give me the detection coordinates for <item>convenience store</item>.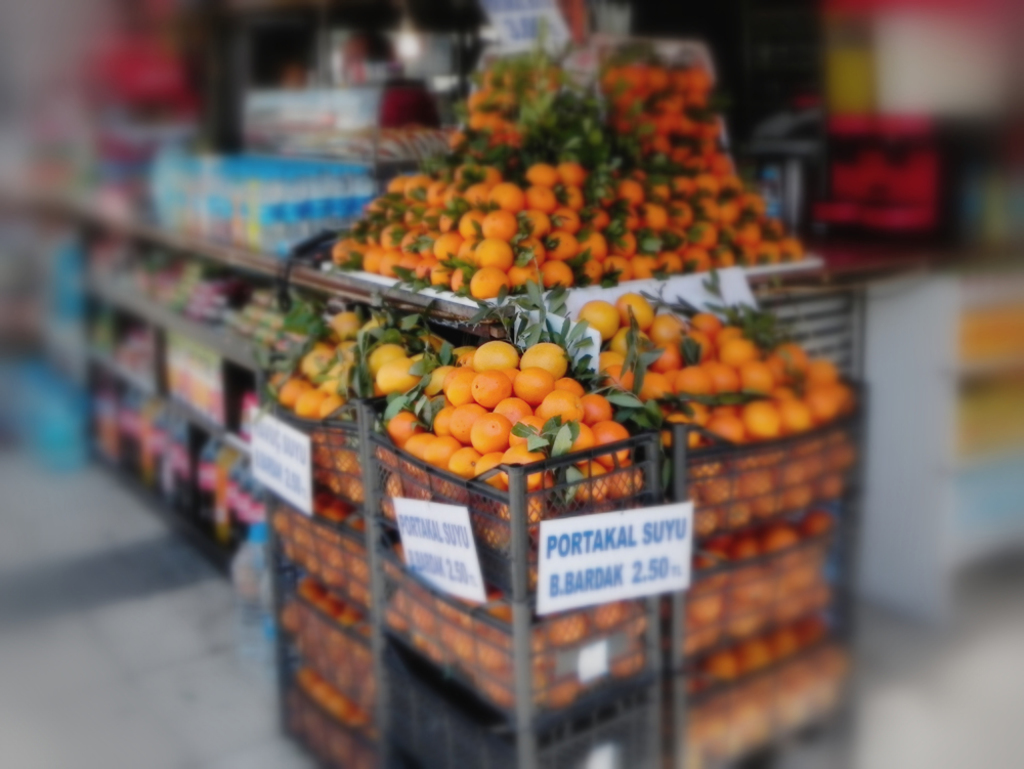
{"x1": 24, "y1": 0, "x2": 951, "y2": 768}.
